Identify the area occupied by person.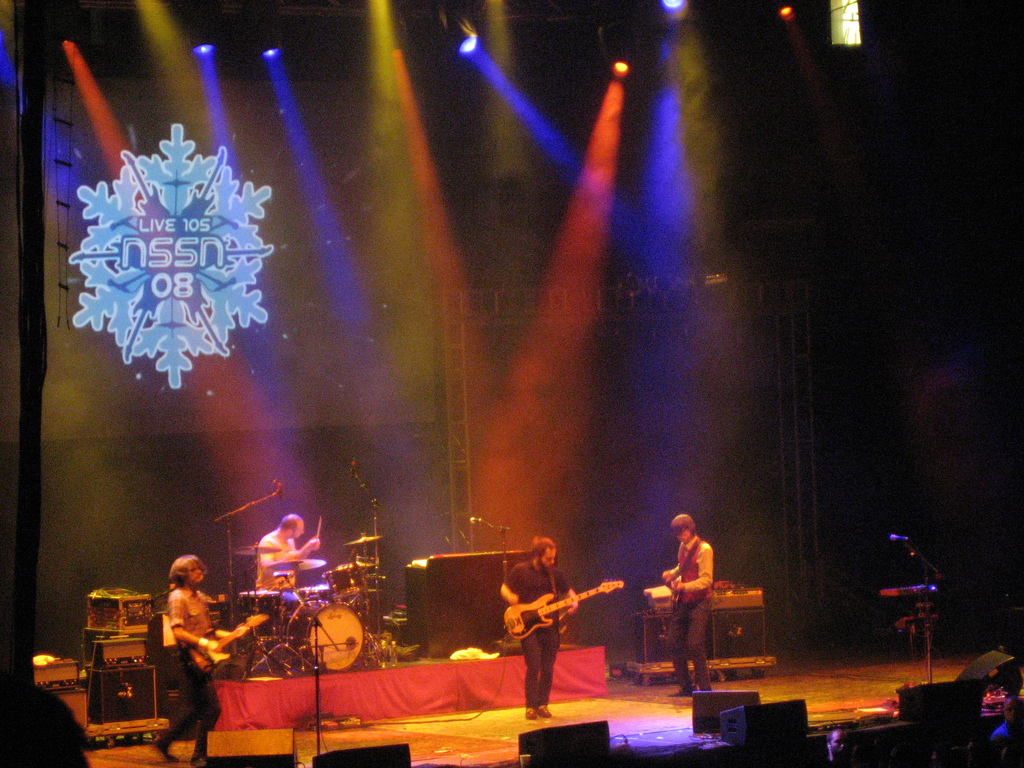
Area: [x1=650, y1=508, x2=732, y2=673].
